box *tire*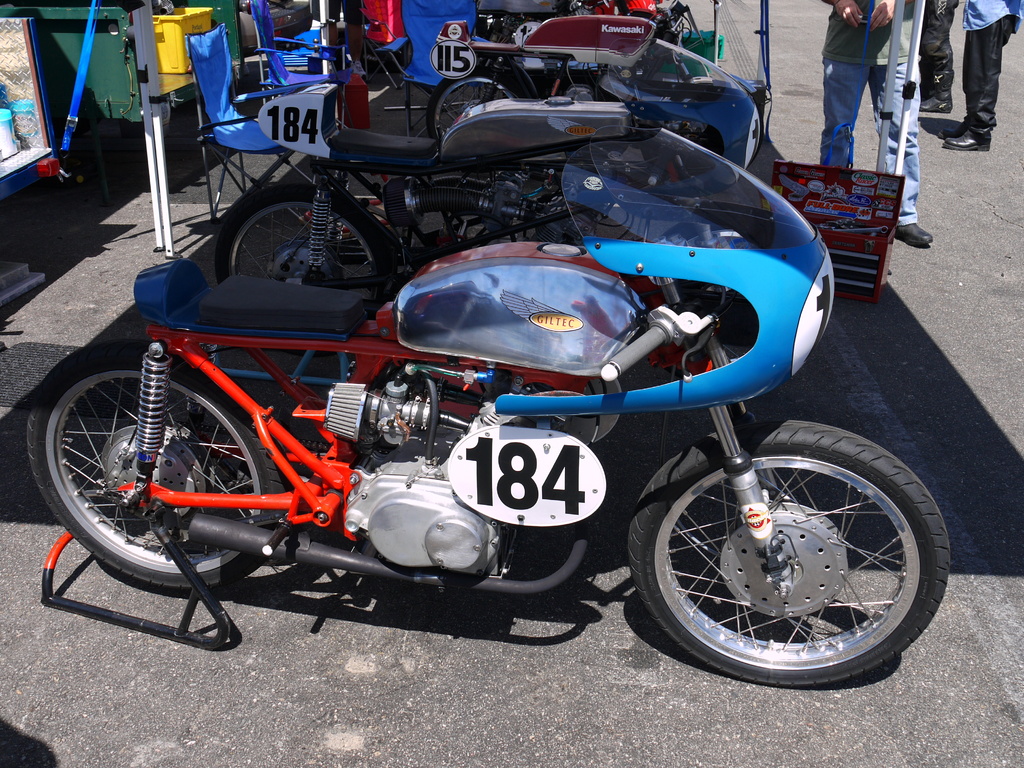
[x1=215, y1=181, x2=396, y2=357]
